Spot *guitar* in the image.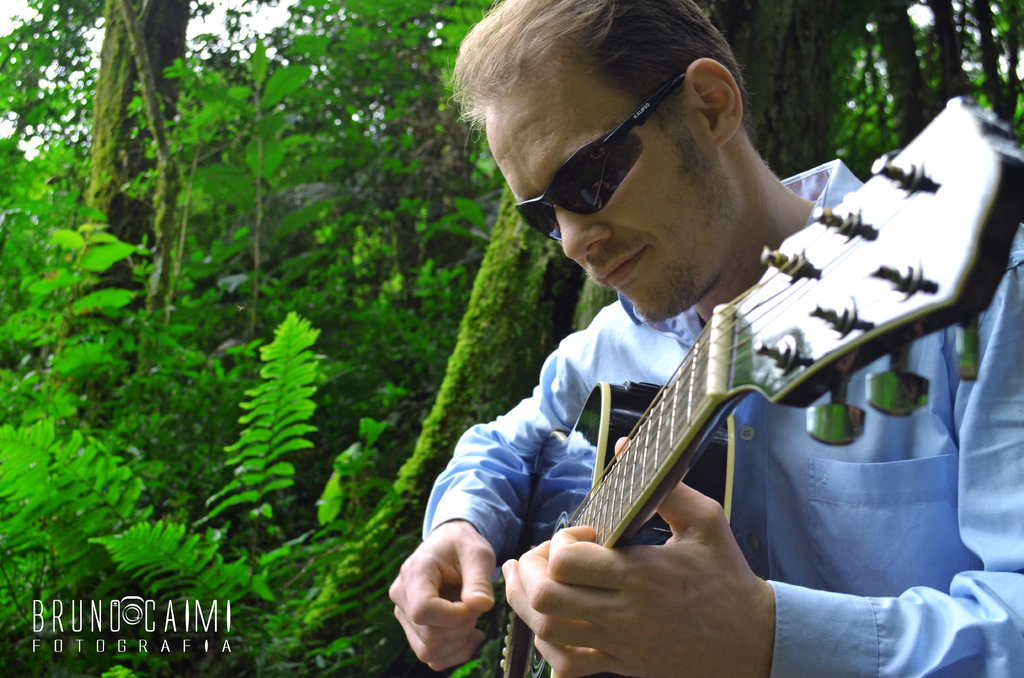
*guitar* found at detection(482, 81, 1023, 677).
